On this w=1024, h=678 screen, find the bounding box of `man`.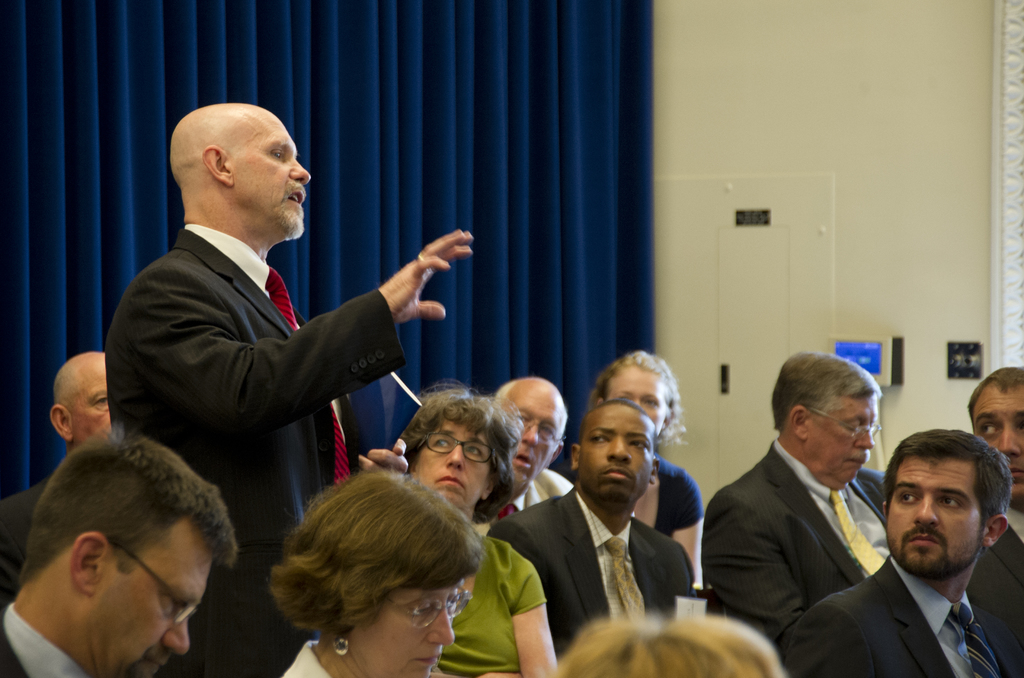
Bounding box: (971, 366, 1023, 677).
